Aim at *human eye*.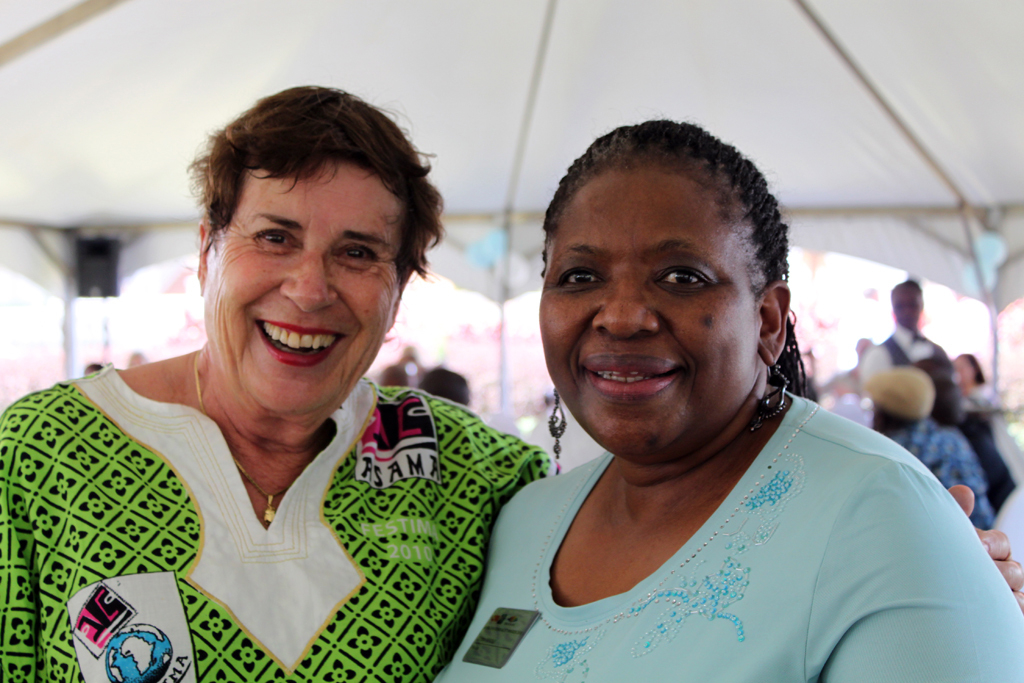
Aimed at l=331, t=244, r=379, b=271.
